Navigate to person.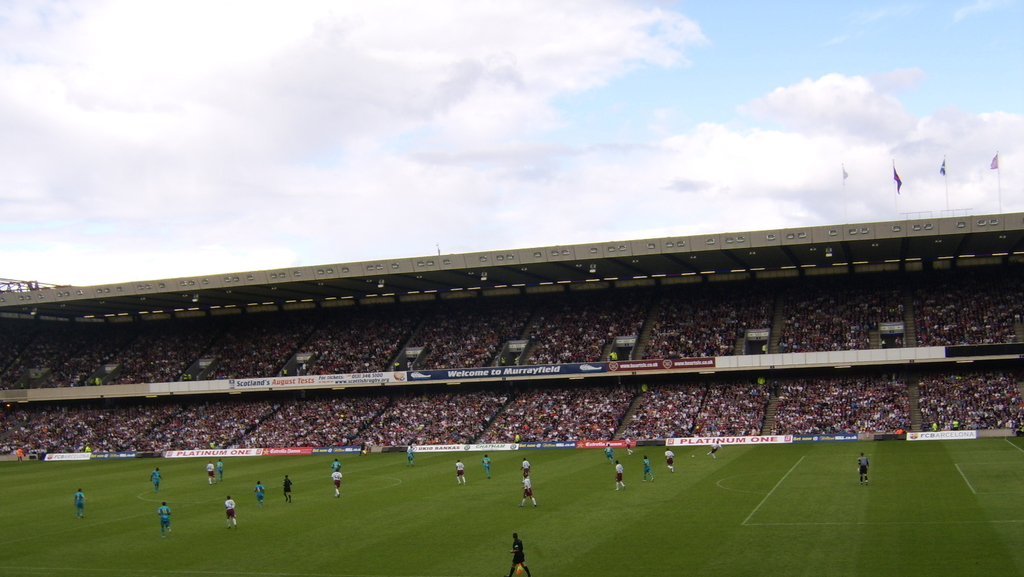
Navigation target: detection(516, 464, 541, 508).
